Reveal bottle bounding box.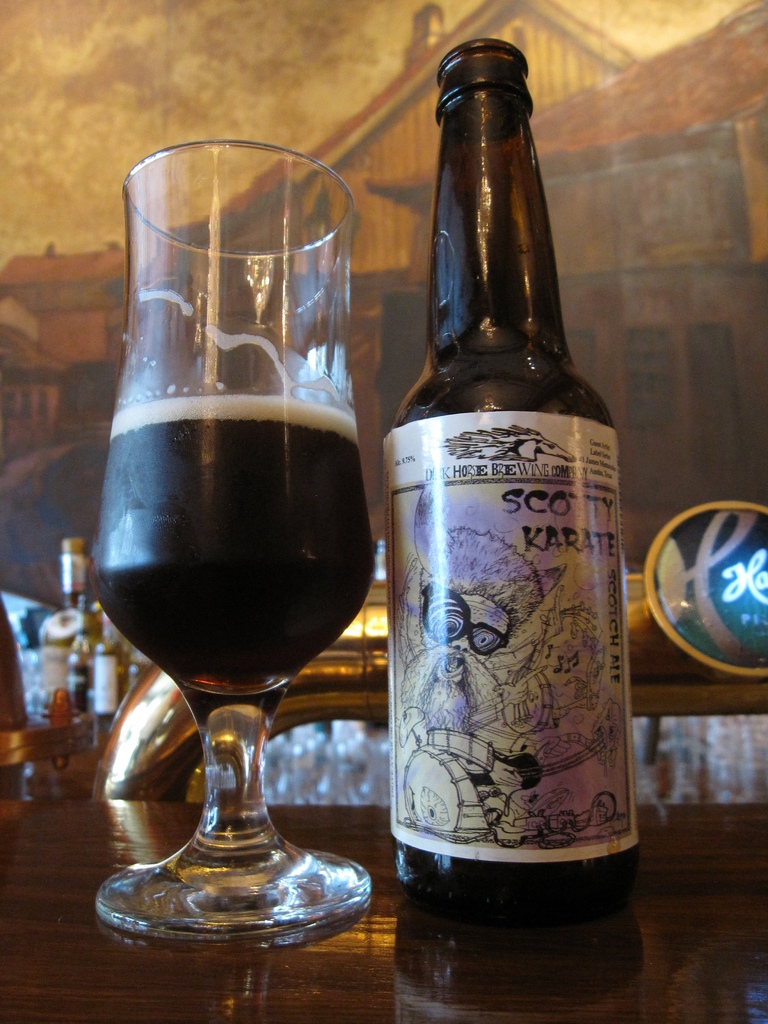
Revealed: 379:36:648:1002.
